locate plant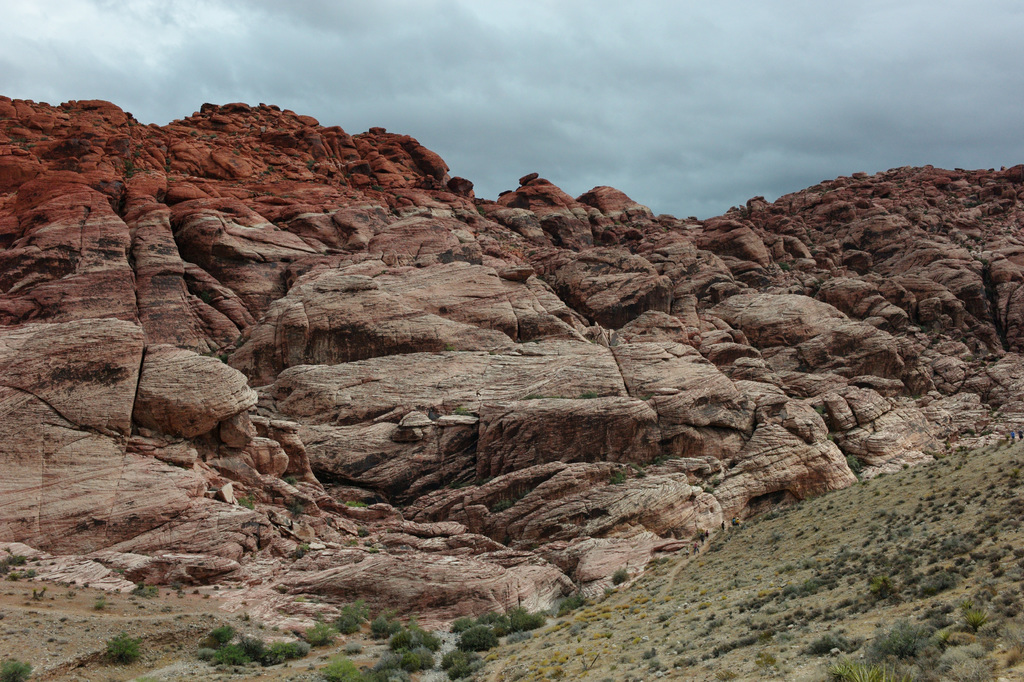
{"left": 508, "top": 631, "right": 529, "bottom": 644}
